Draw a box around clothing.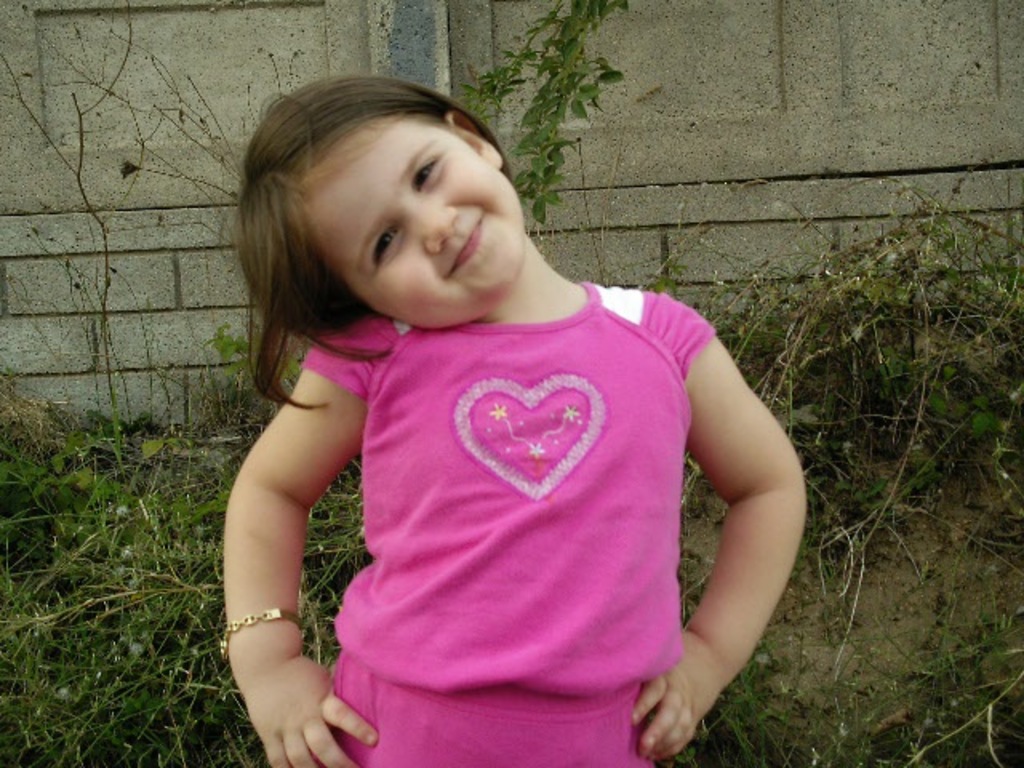
282,243,768,749.
